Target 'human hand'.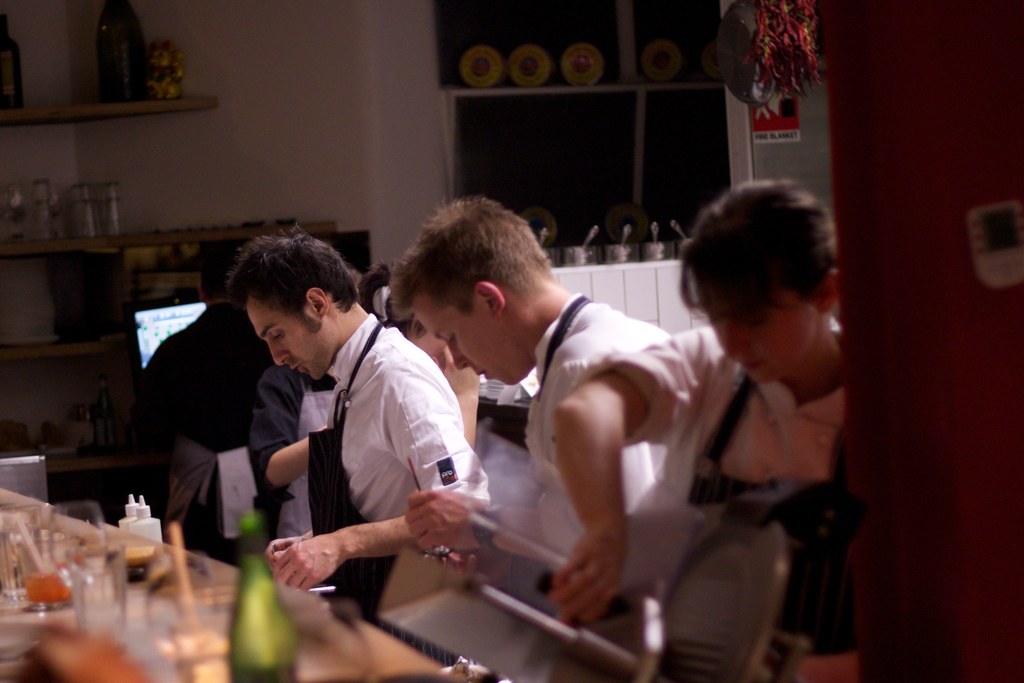
Target region: [x1=404, y1=491, x2=493, y2=557].
